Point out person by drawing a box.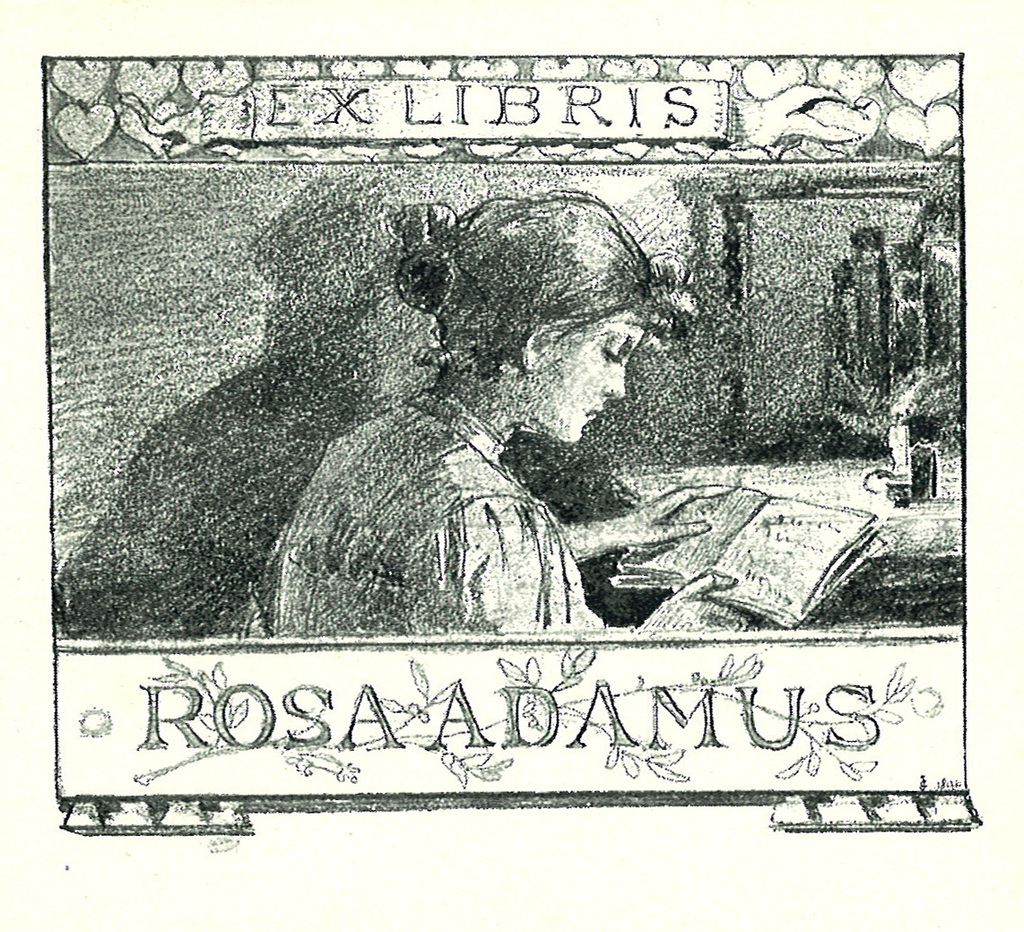
region(237, 198, 748, 650).
